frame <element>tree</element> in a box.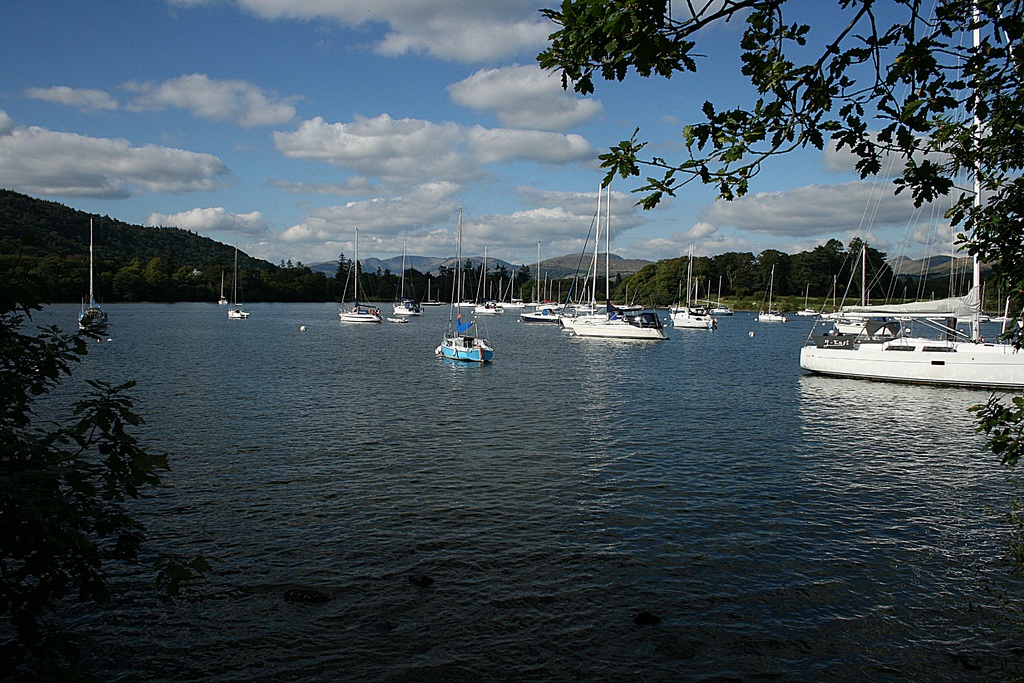
detection(533, 0, 1023, 465).
